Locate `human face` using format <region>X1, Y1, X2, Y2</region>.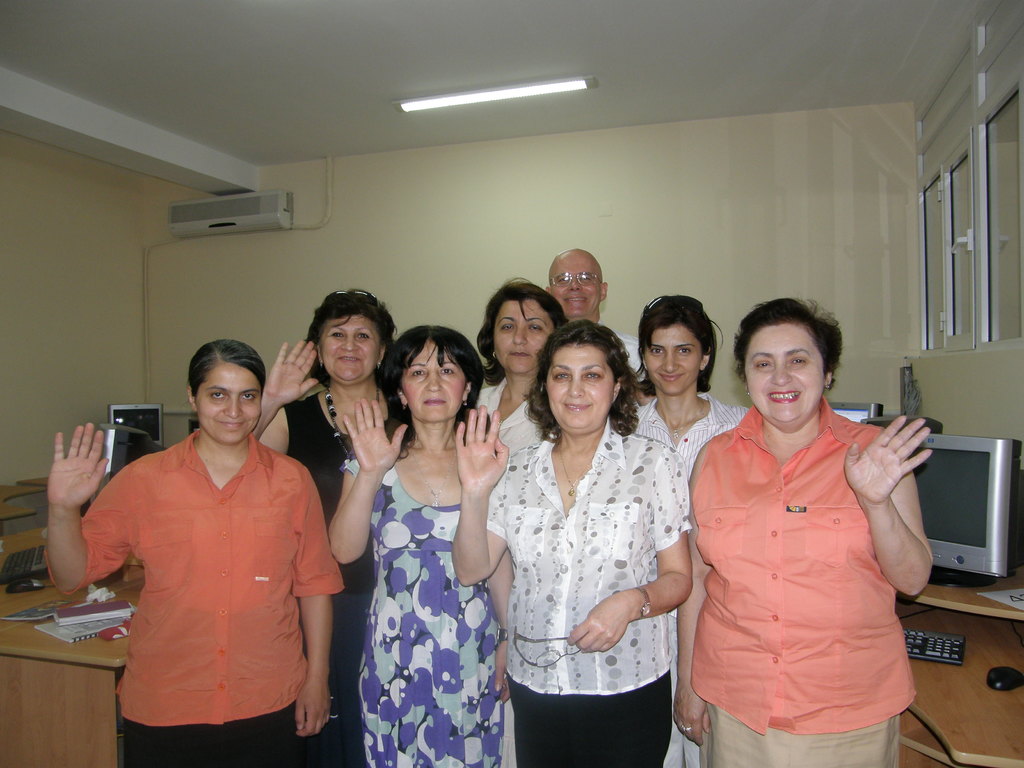
<region>749, 320, 824, 427</region>.
